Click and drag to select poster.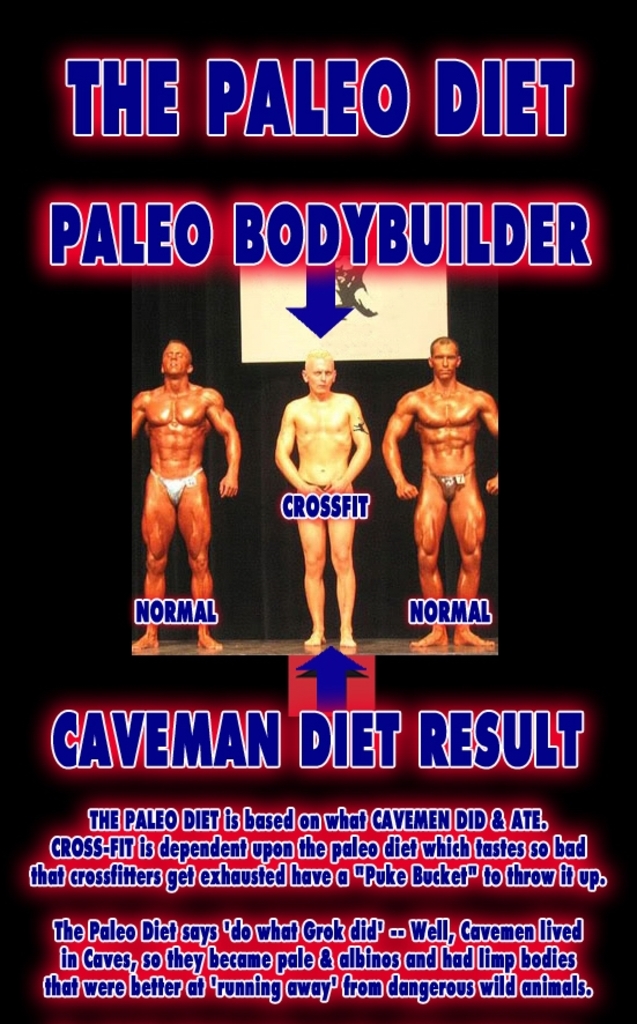
Selection: bbox=[0, 0, 636, 1023].
